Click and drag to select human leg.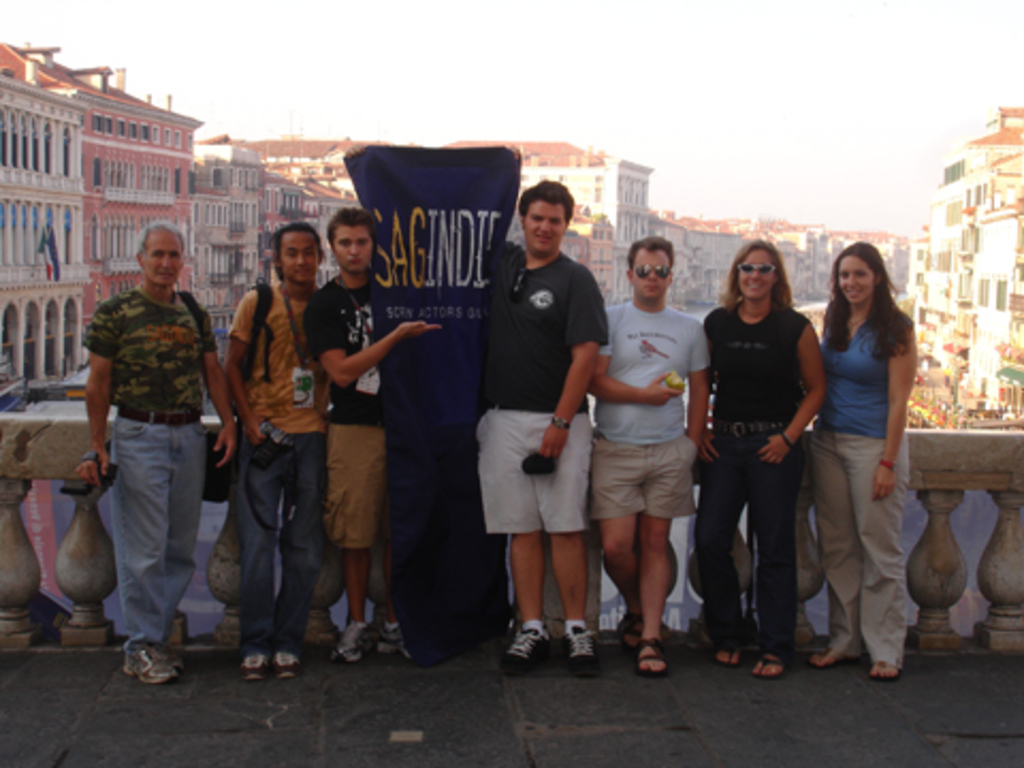
Selection: [367, 431, 410, 663].
